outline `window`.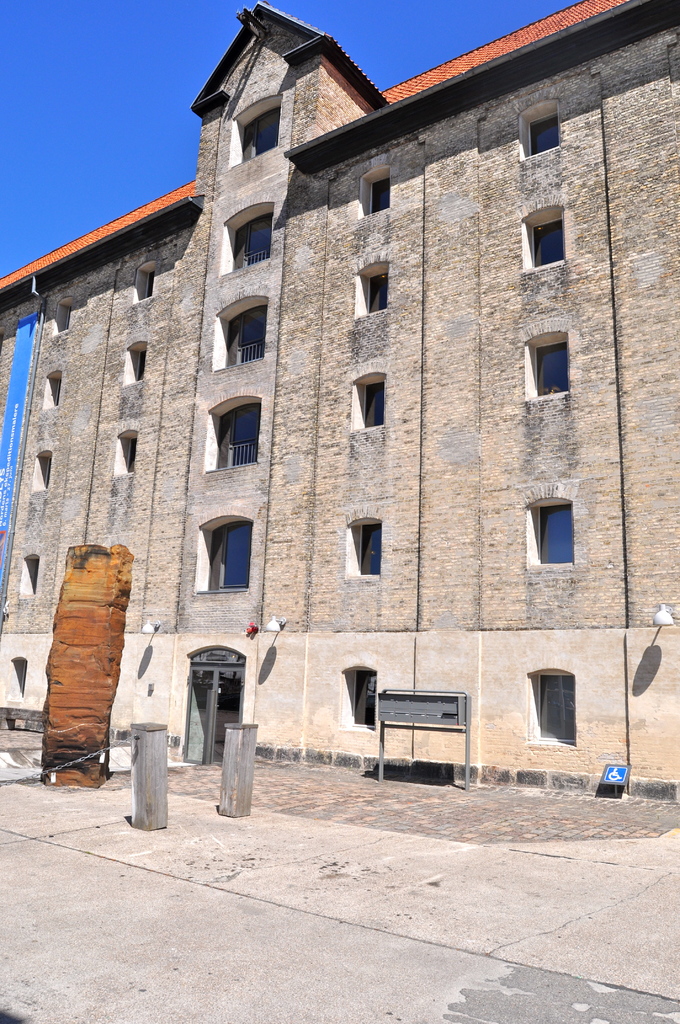
Outline: {"left": 225, "top": 92, "right": 283, "bottom": 173}.
